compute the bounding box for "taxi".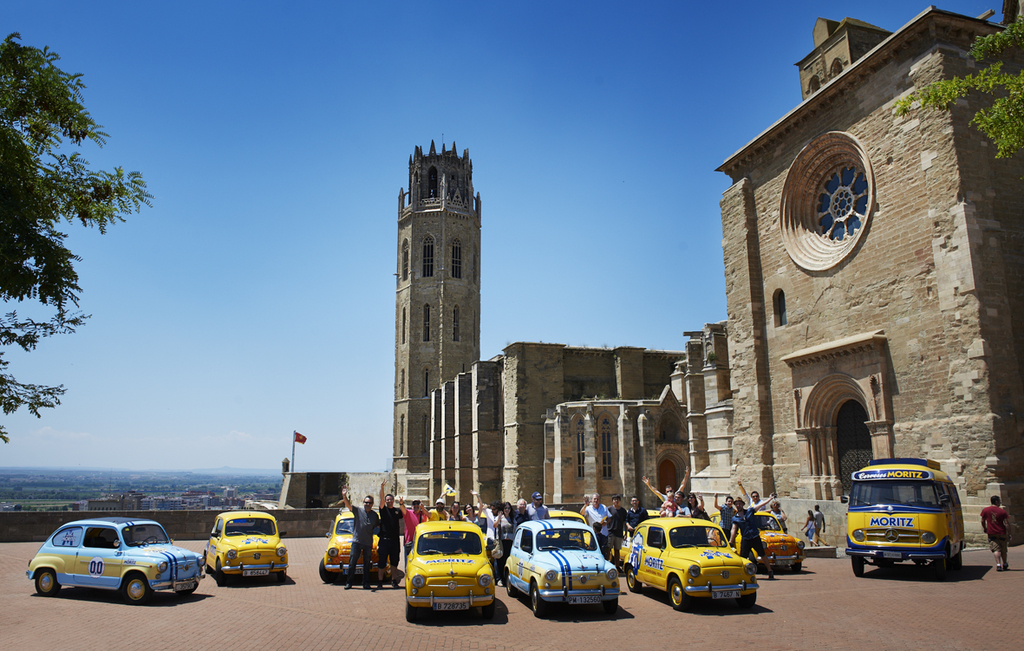
locate(537, 511, 600, 542).
